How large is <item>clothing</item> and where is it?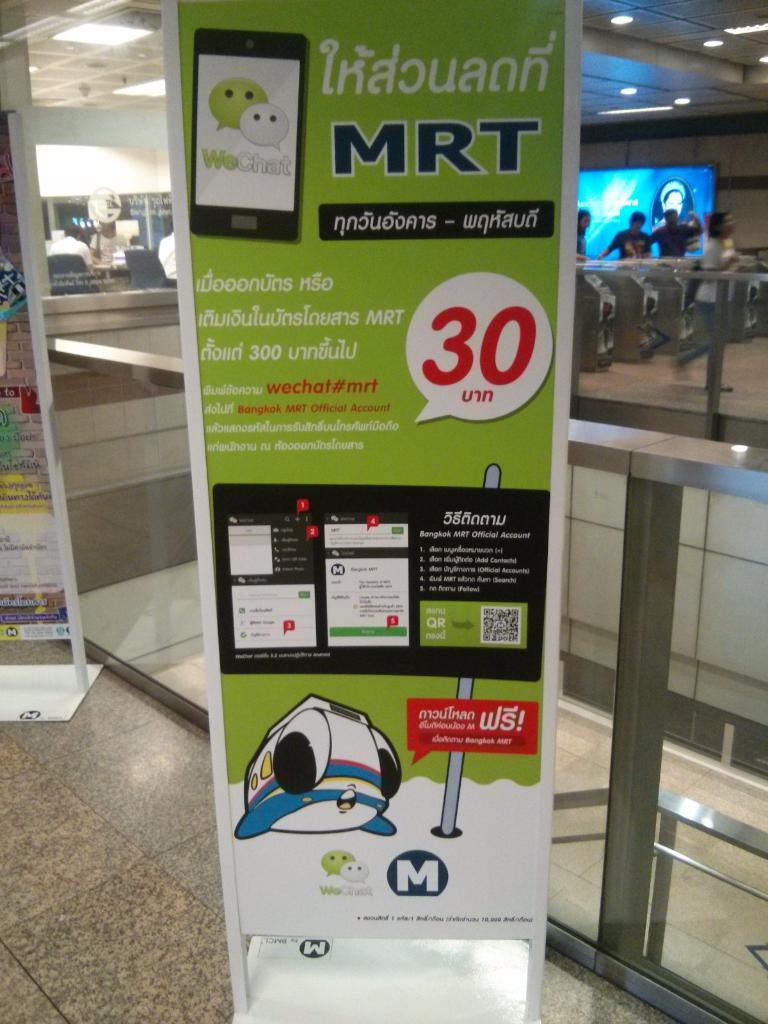
Bounding box: (682, 236, 742, 309).
